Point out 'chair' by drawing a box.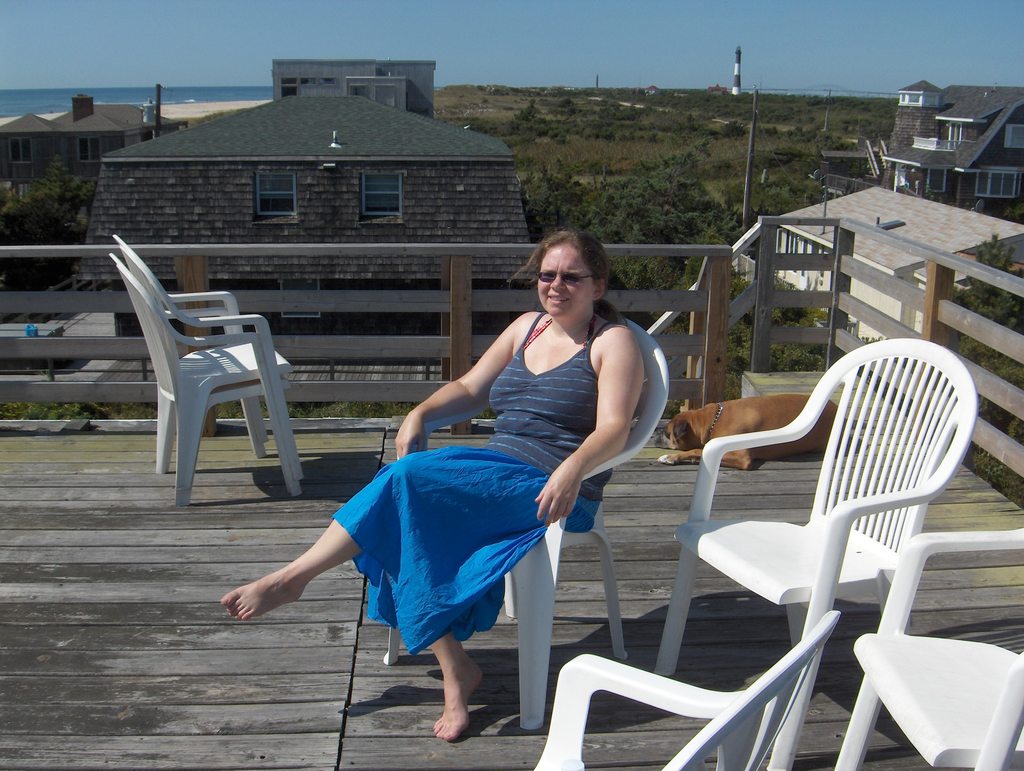
pyautogui.locateOnScreen(530, 607, 845, 770).
